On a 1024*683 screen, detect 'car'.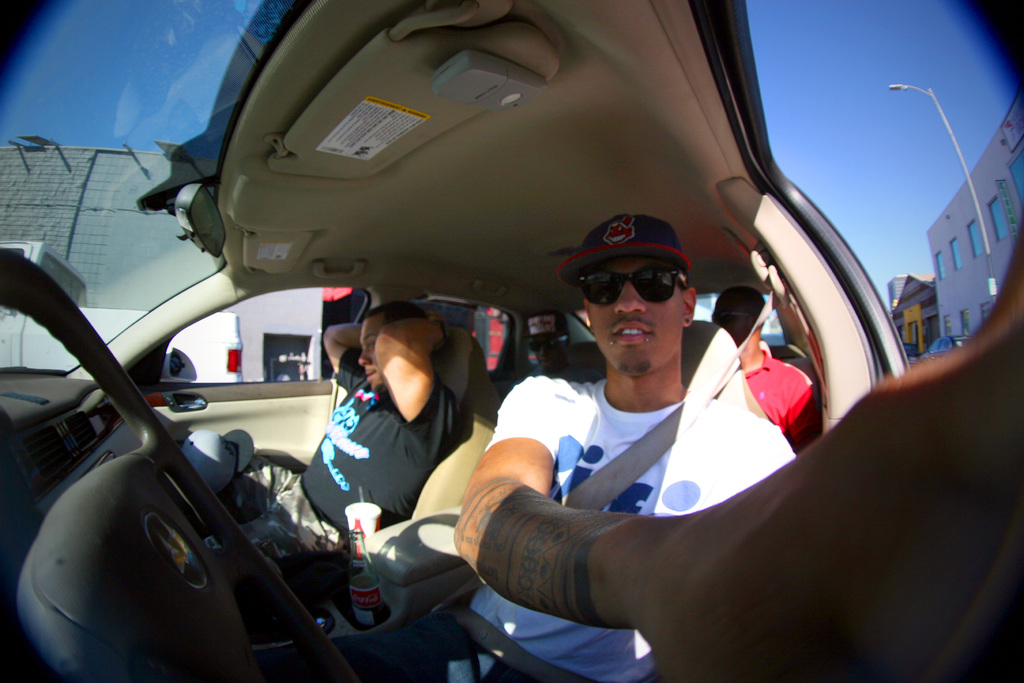
box=[0, 0, 1023, 682].
